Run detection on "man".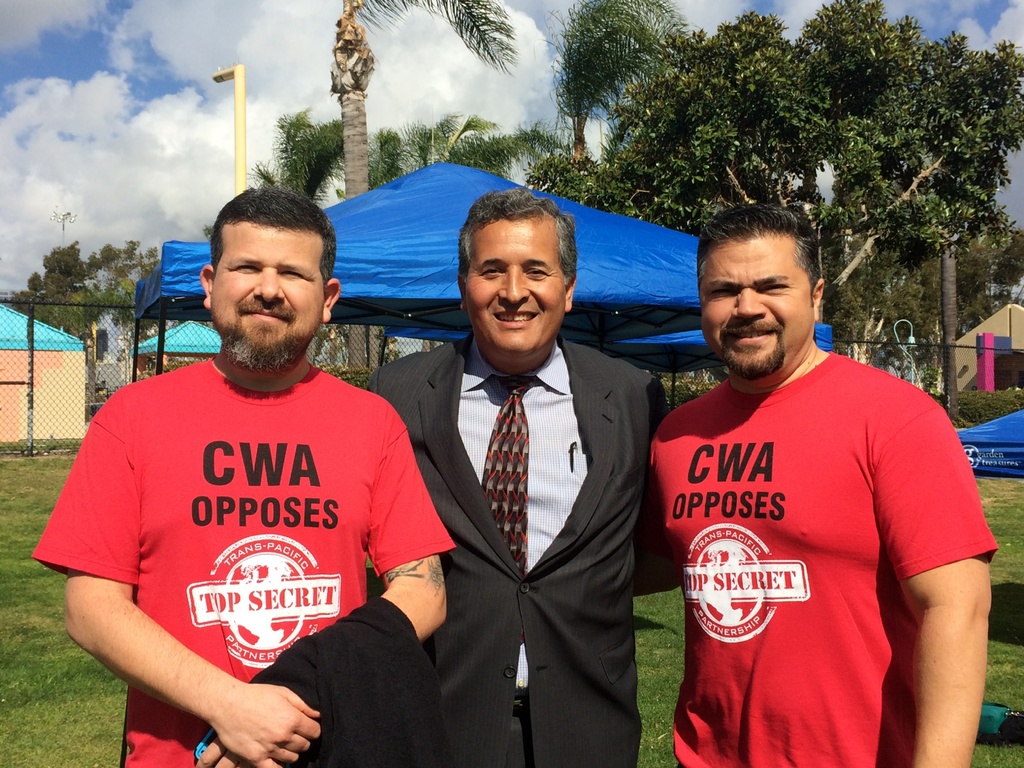
Result: (left=54, top=186, right=468, bottom=756).
